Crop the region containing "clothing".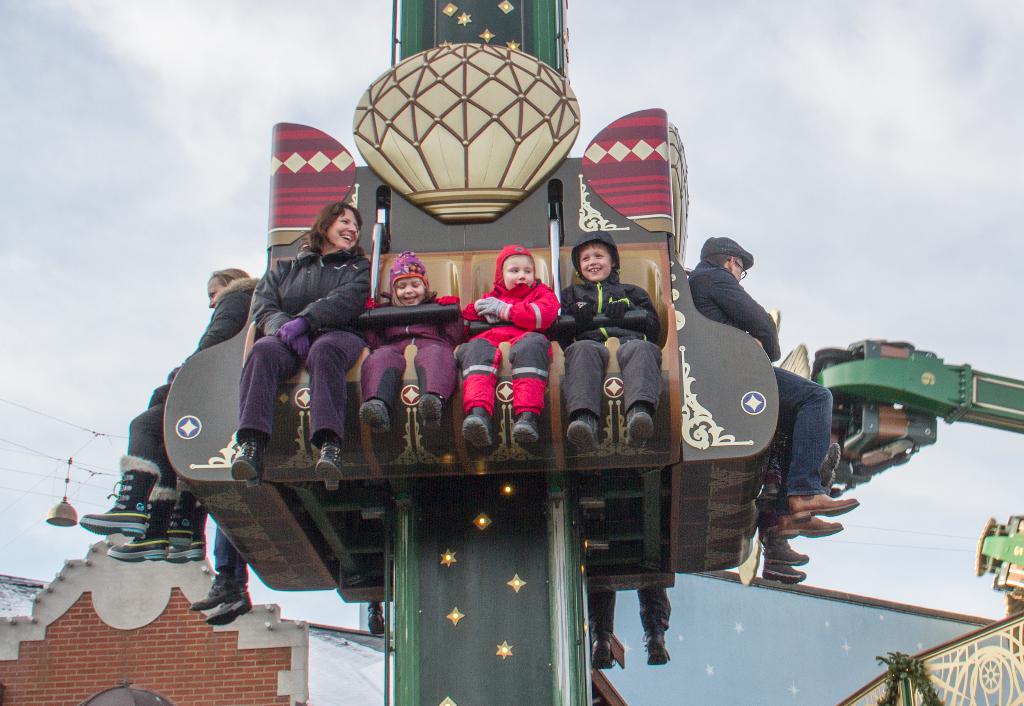
Crop region: select_region(449, 250, 554, 415).
